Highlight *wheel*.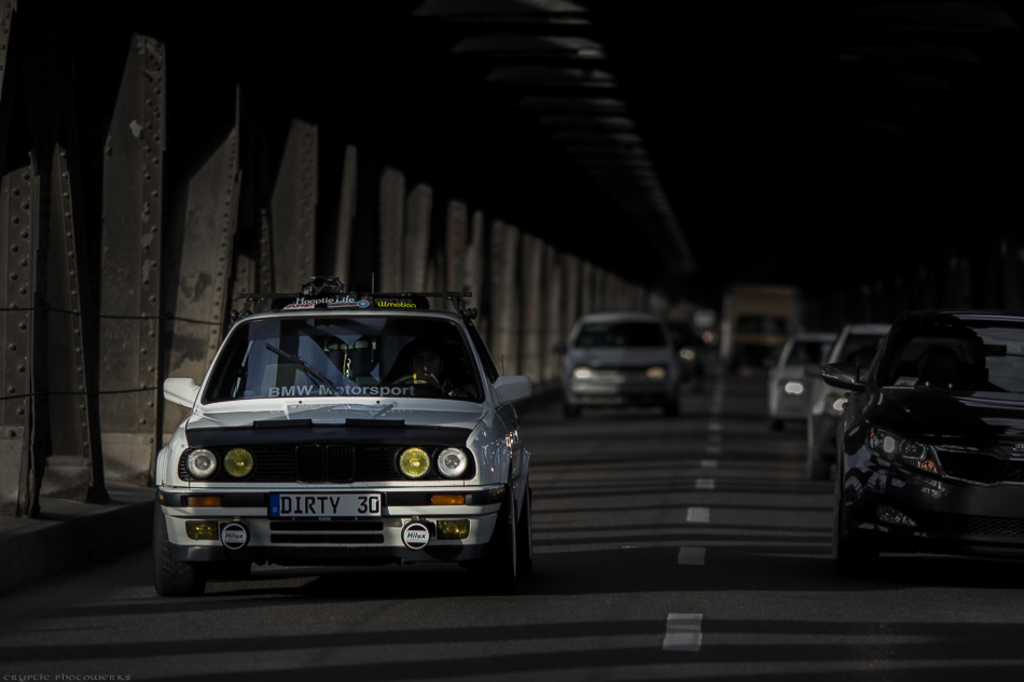
Highlighted region: (216, 554, 250, 581).
